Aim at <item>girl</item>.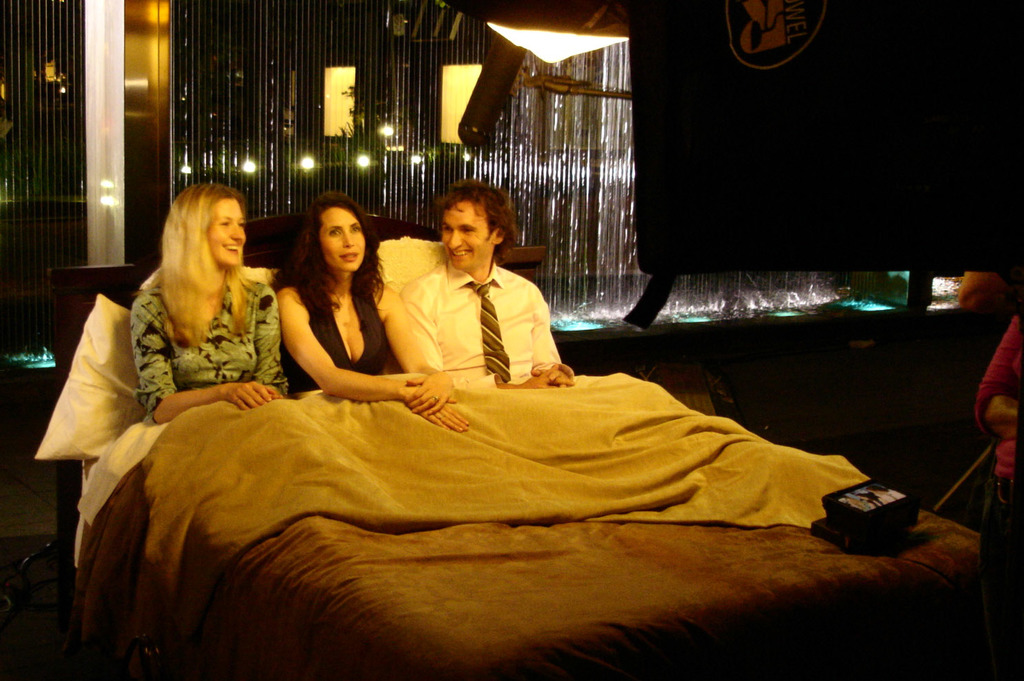
Aimed at bbox=(138, 179, 322, 553).
